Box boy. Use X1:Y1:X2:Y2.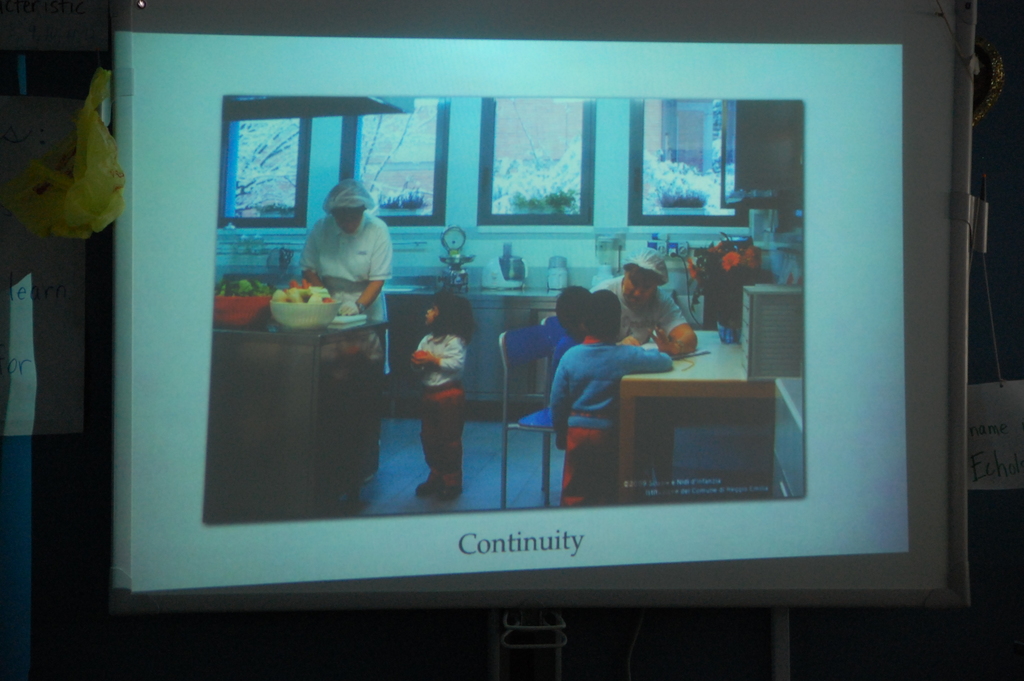
549:291:676:507.
